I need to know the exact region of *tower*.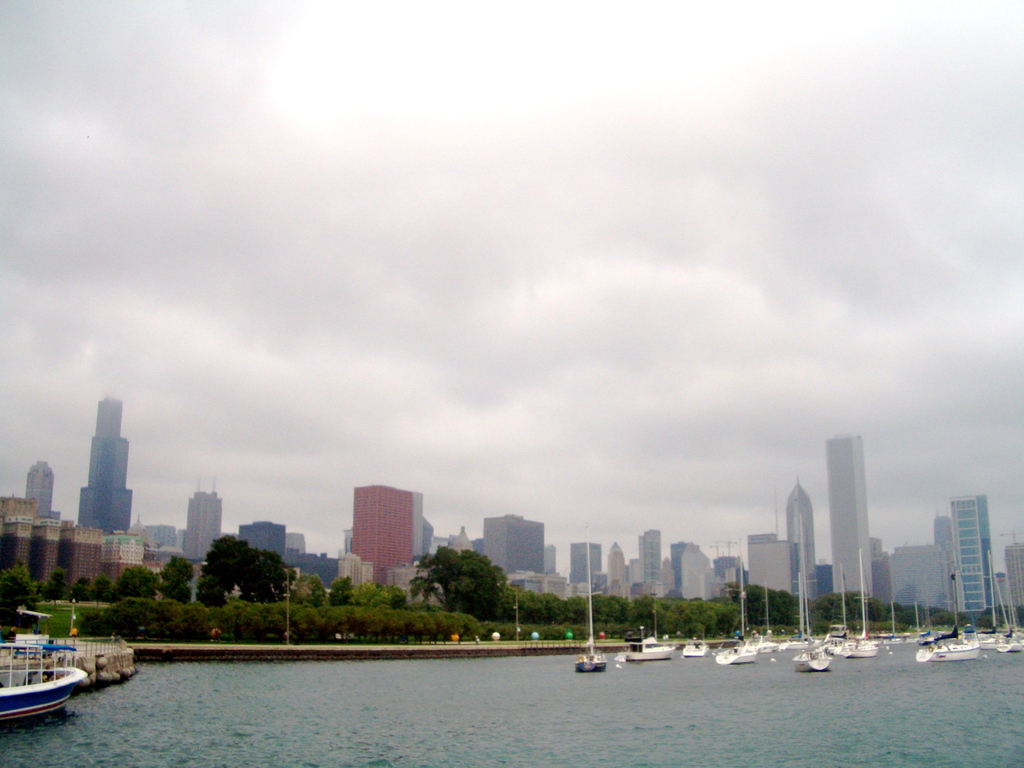
Region: {"left": 543, "top": 548, "right": 555, "bottom": 586}.
